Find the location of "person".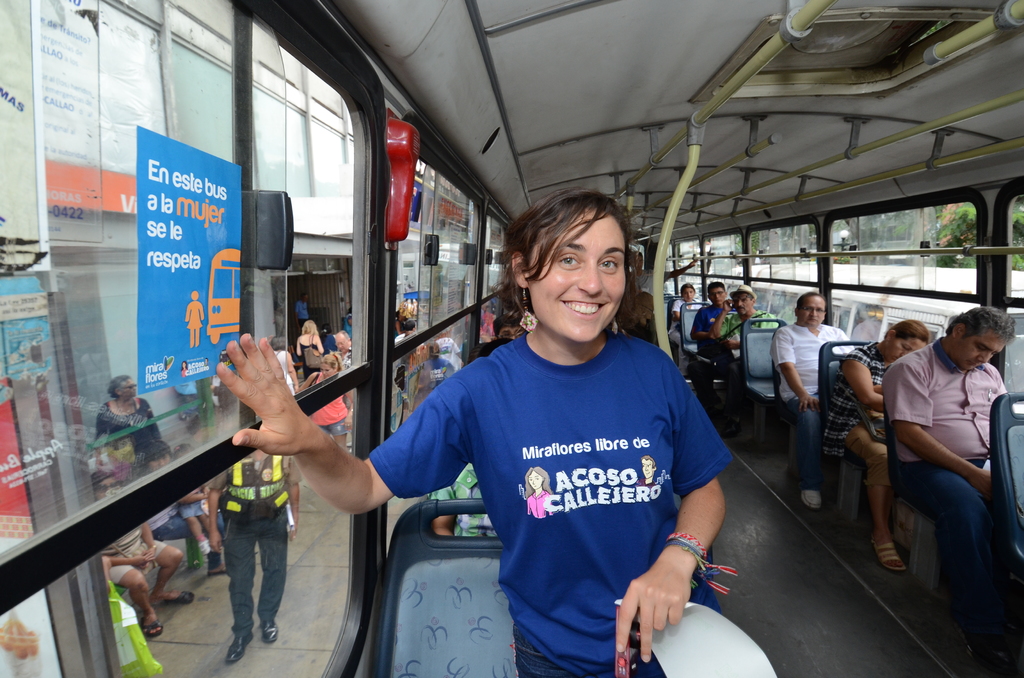
Location: locate(146, 446, 211, 560).
